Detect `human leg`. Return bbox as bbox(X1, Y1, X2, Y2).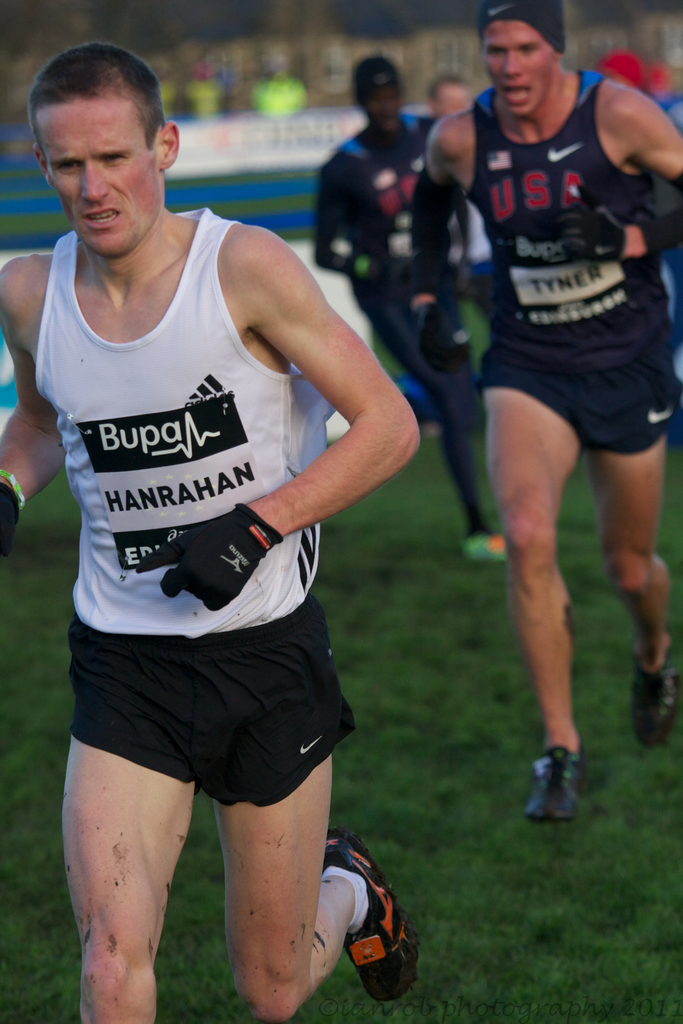
bbox(194, 624, 420, 1007).
